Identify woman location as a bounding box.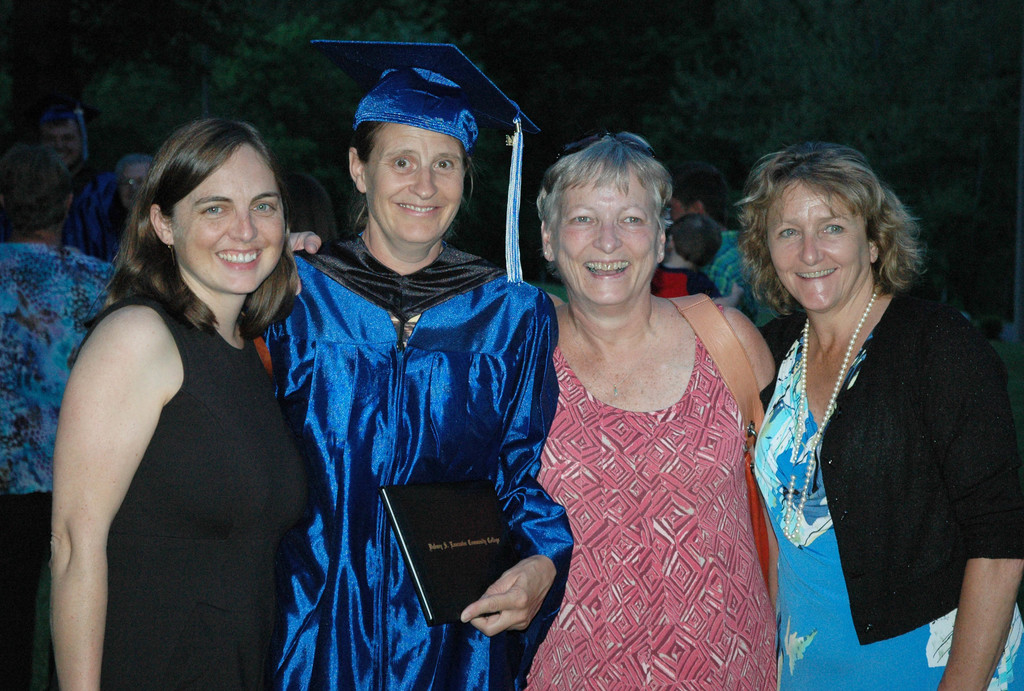
locate(50, 120, 311, 690).
